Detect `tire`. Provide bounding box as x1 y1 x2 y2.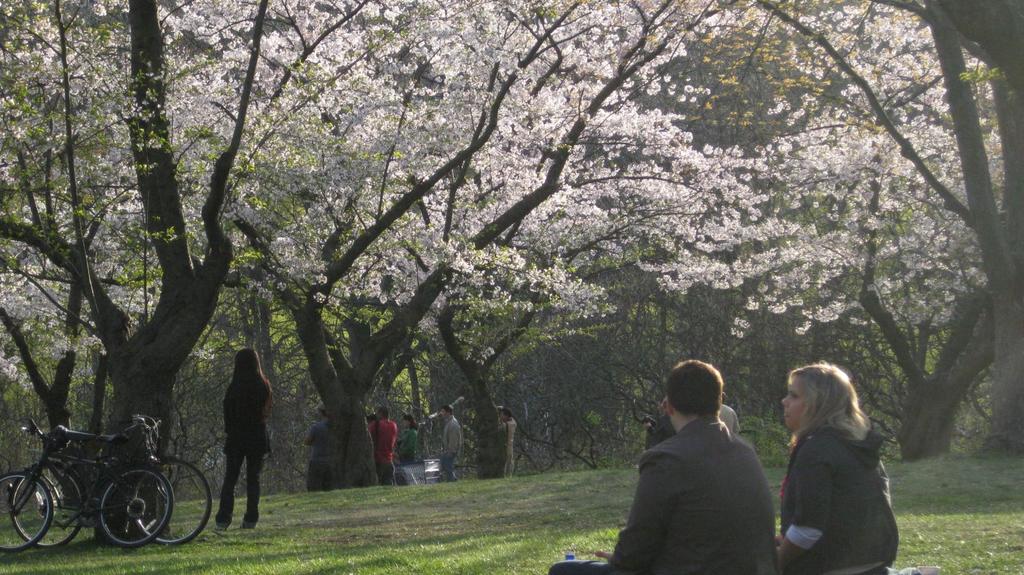
10 460 91 554.
